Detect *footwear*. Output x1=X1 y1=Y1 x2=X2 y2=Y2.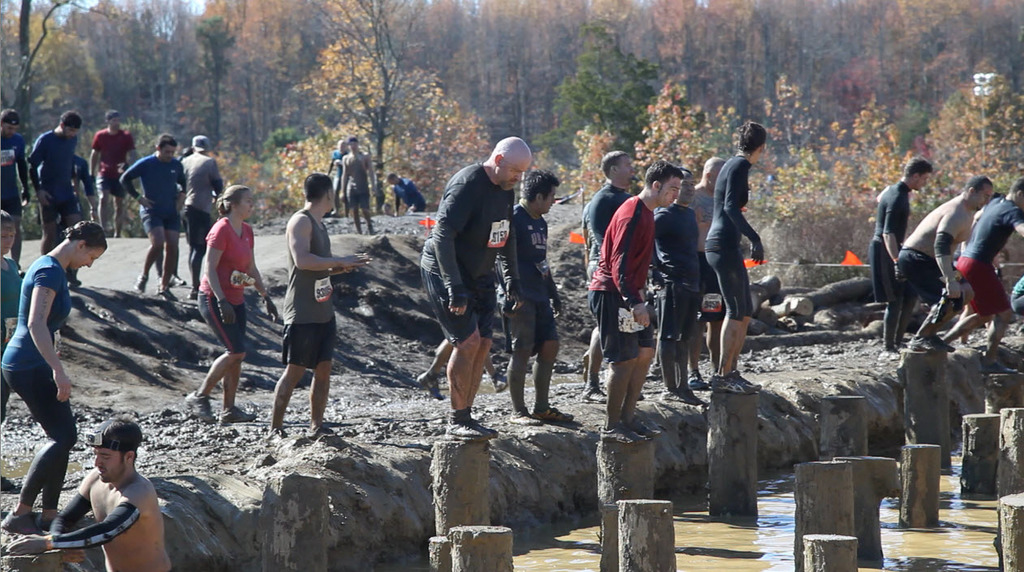
x1=685 y1=367 x2=709 y2=388.
